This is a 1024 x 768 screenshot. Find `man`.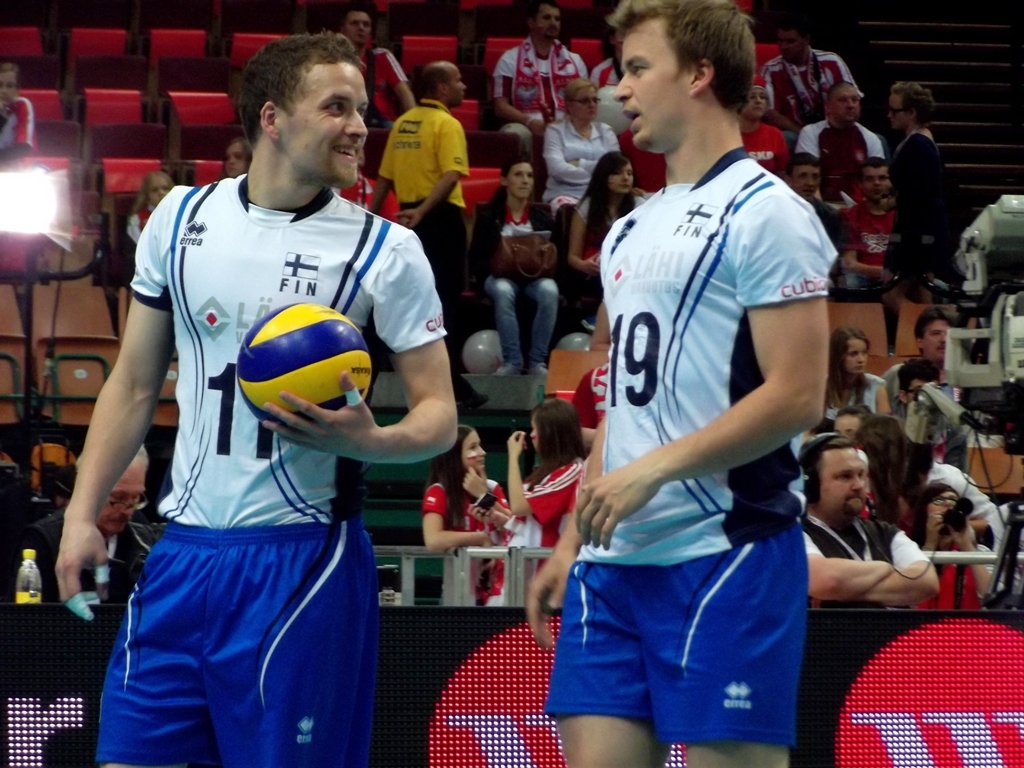
Bounding box: <bbox>0, 440, 167, 604</bbox>.
